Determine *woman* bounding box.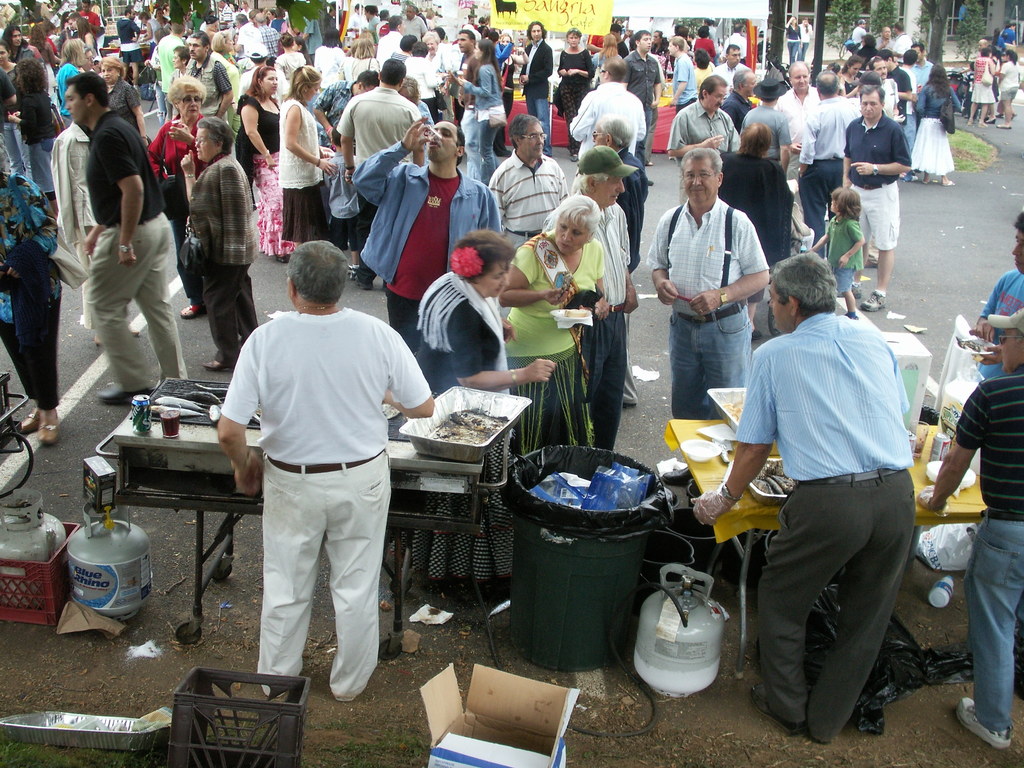
Determined: [left=499, top=194, right=608, bottom=454].
